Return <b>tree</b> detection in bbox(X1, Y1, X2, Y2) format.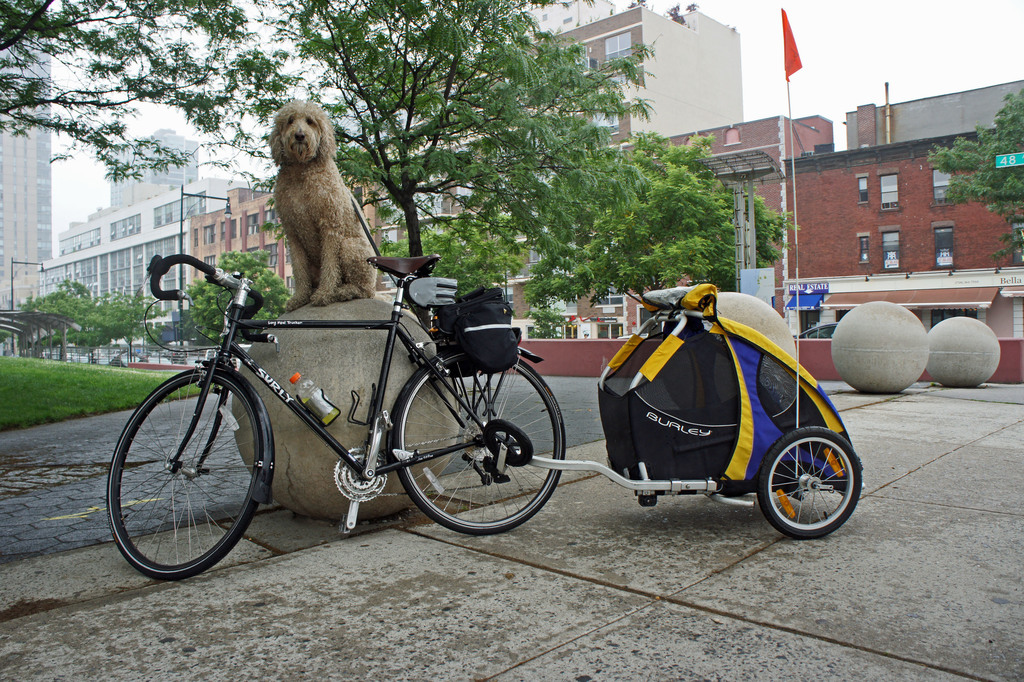
bbox(926, 91, 1023, 260).
